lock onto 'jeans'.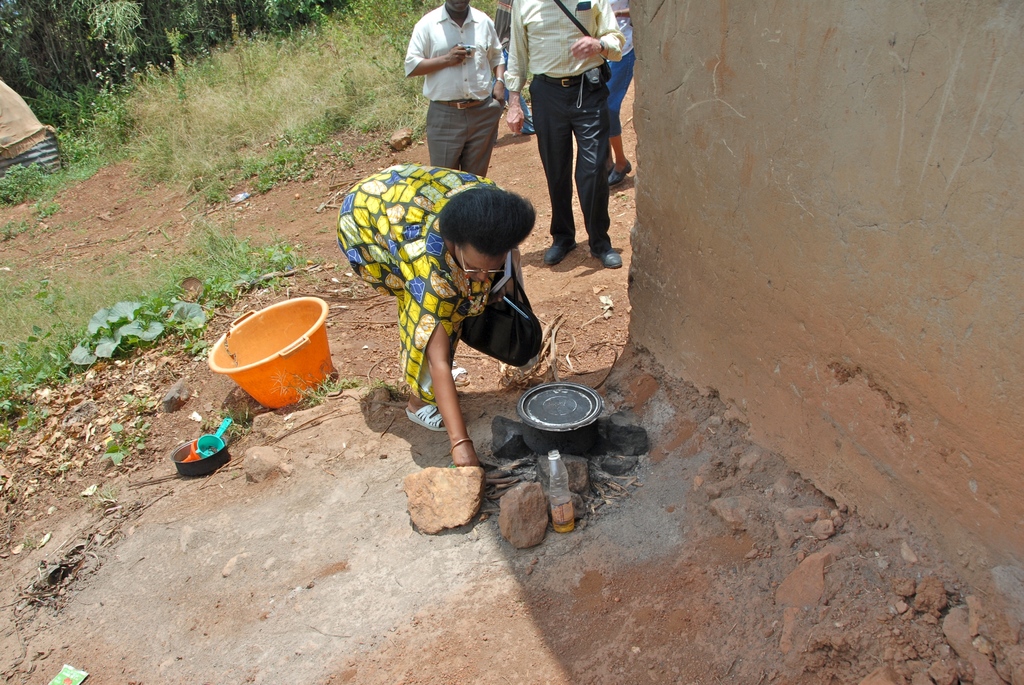
Locked: pyautogui.locateOnScreen(540, 91, 613, 251).
